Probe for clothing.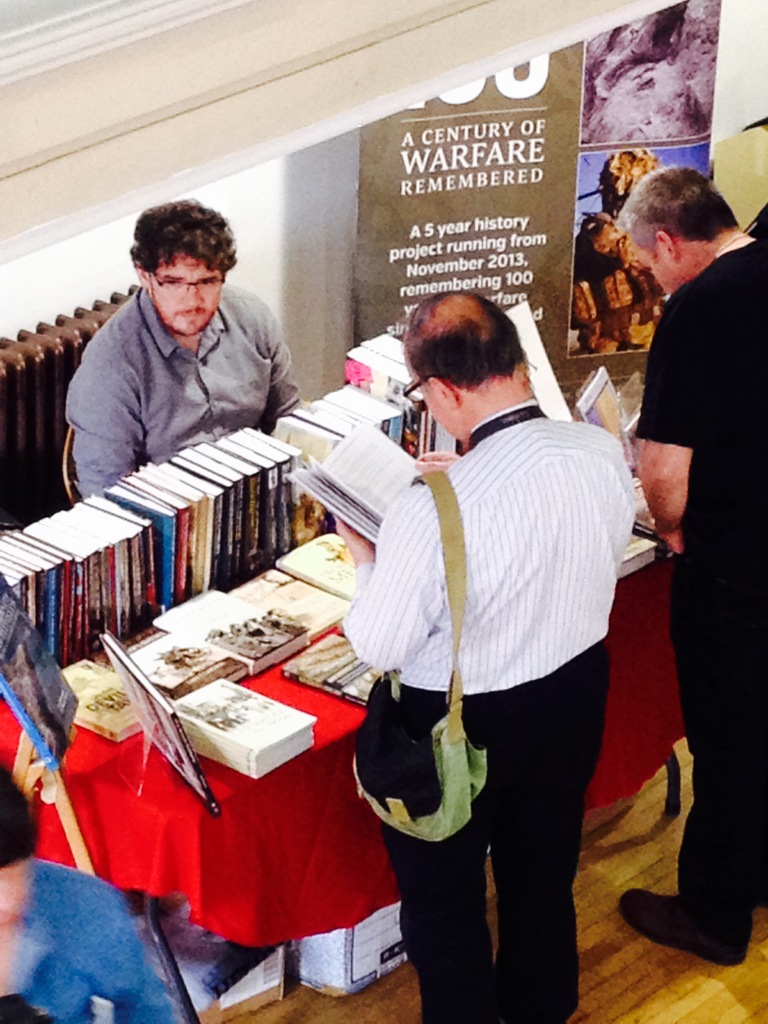
Probe result: box(60, 286, 308, 498).
